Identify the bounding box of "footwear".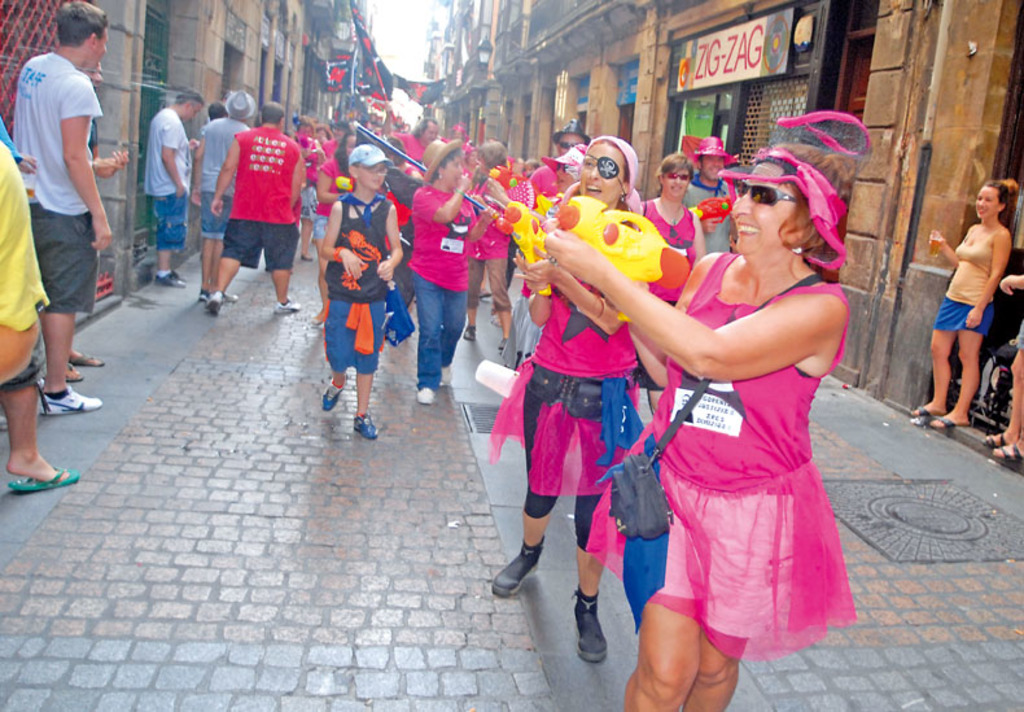
select_region(157, 271, 188, 291).
